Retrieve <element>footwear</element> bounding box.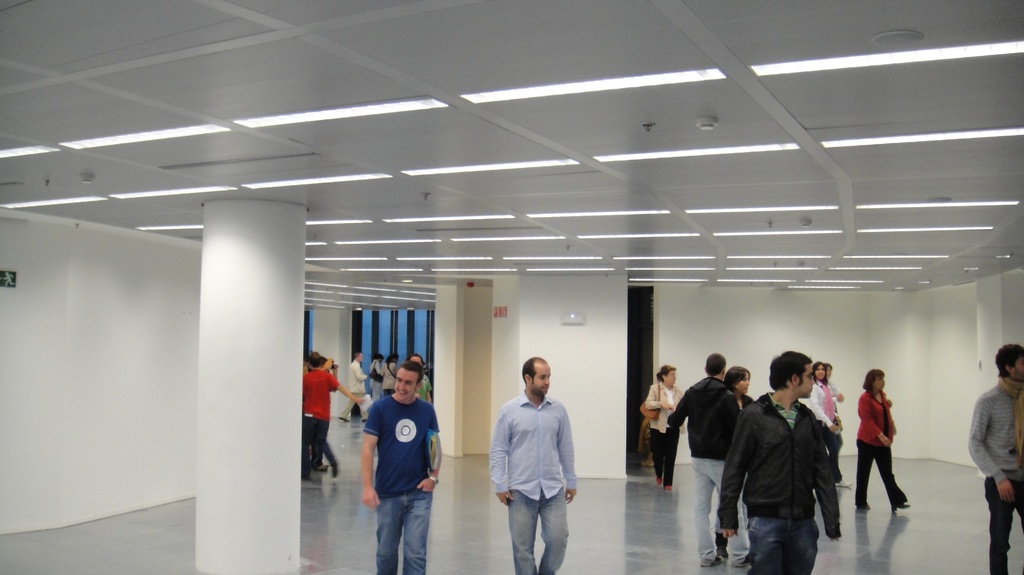
Bounding box: bbox=[728, 556, 751, 569].
